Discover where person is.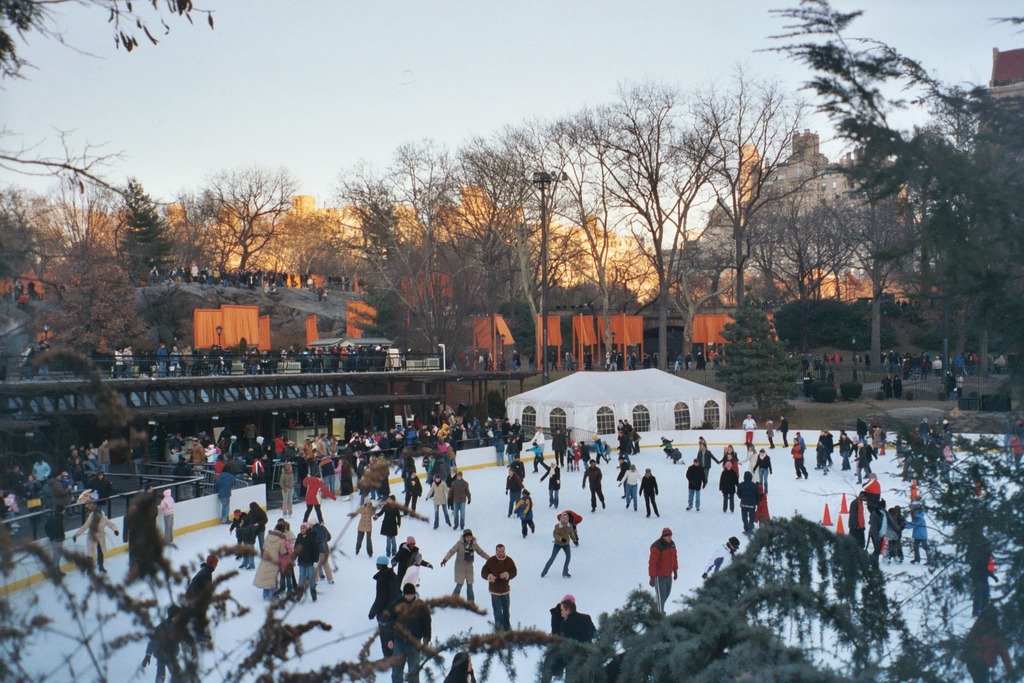
Discovered at 715/452/733/477.
